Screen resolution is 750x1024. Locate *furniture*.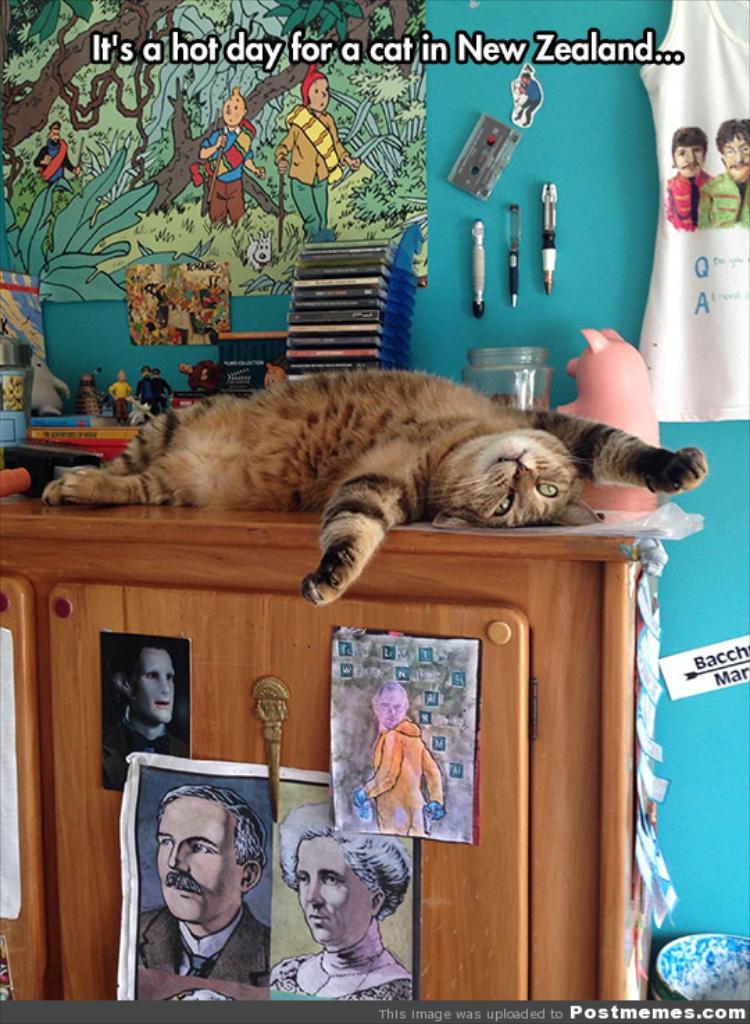
crop(0, 496, 640, 998).
